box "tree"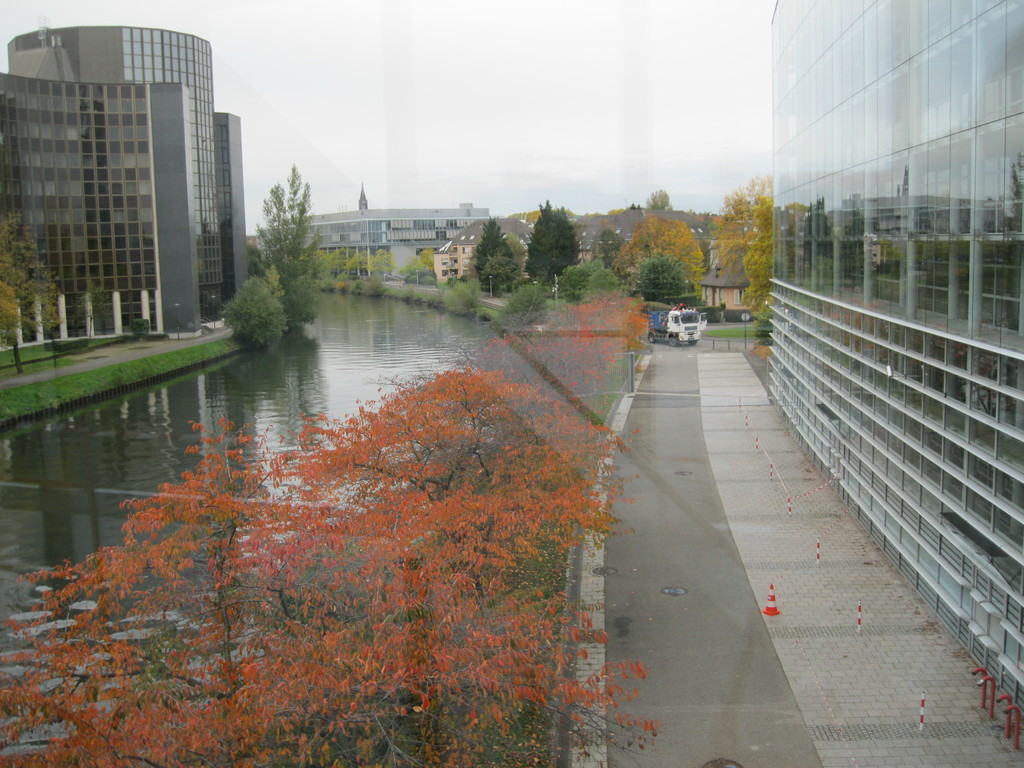
(703,161,774,269)
